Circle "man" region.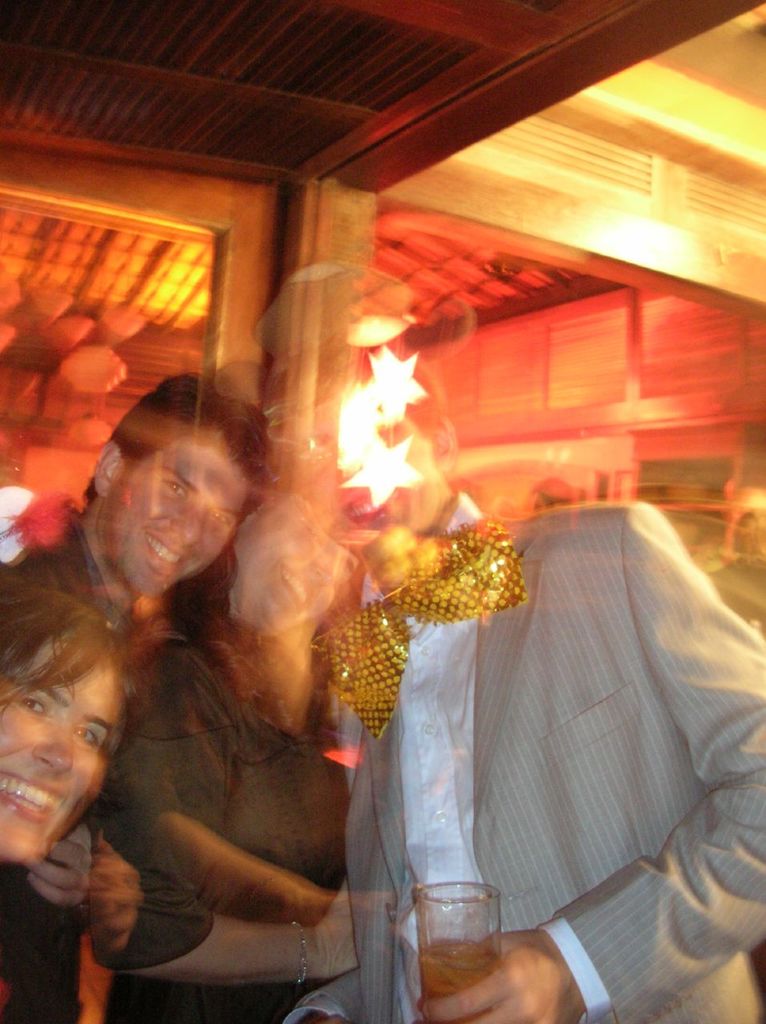
Region: left=0, top=370, right=275, bottom=1023.
